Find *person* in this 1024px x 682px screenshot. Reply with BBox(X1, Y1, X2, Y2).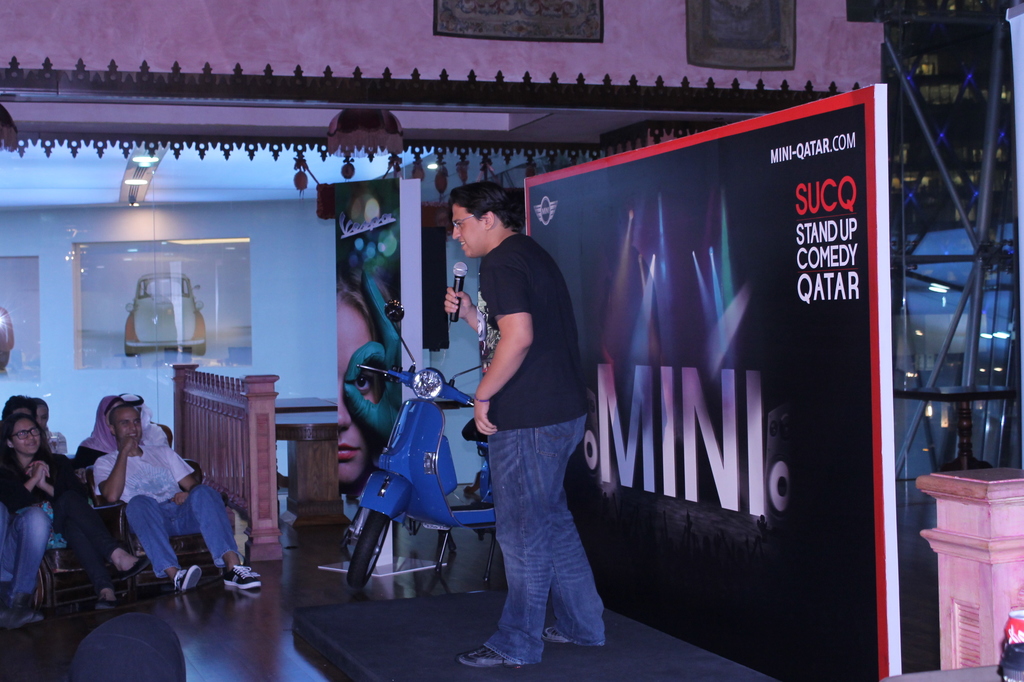
BBox(329, 277, 383, 486).
